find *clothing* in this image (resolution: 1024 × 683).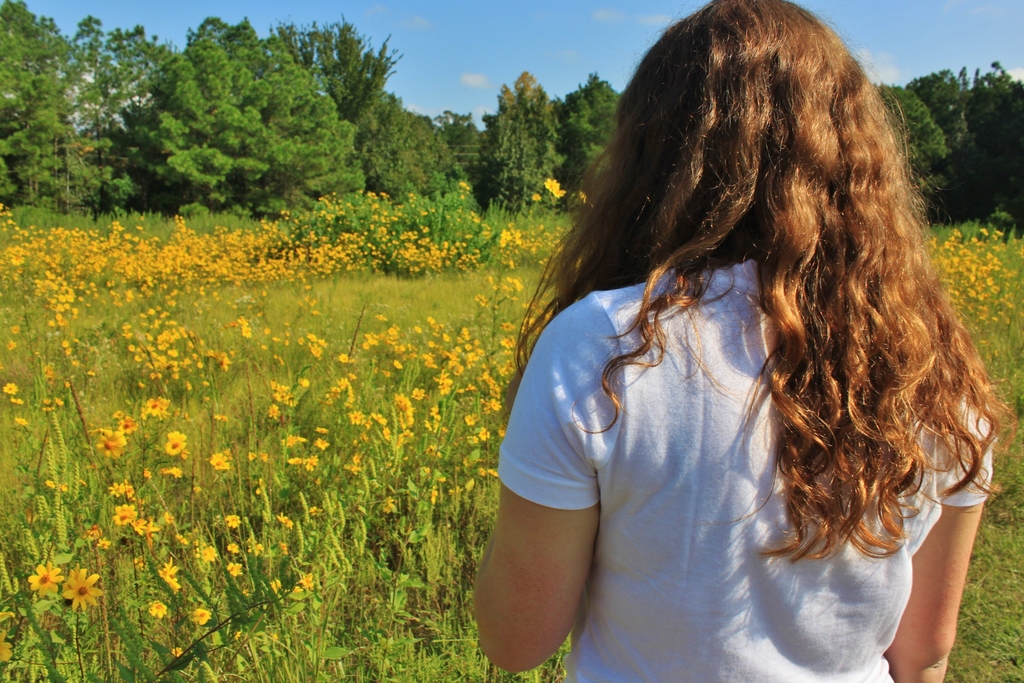
box=[497, 259, 995, 682].
